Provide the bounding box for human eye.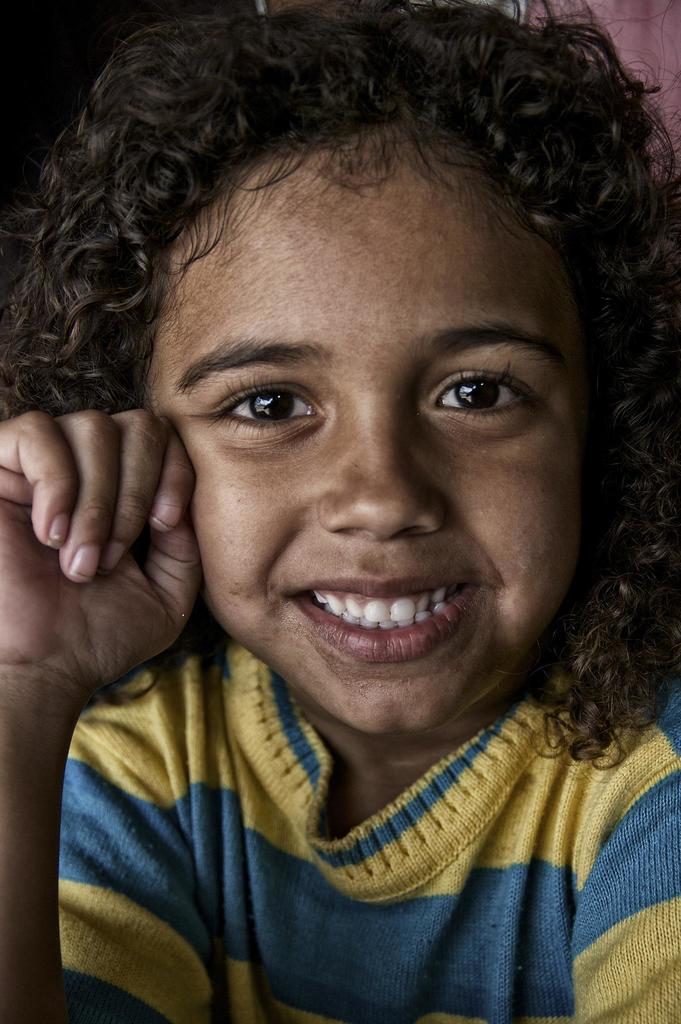
bbox=[191, 373, 328, 443].
